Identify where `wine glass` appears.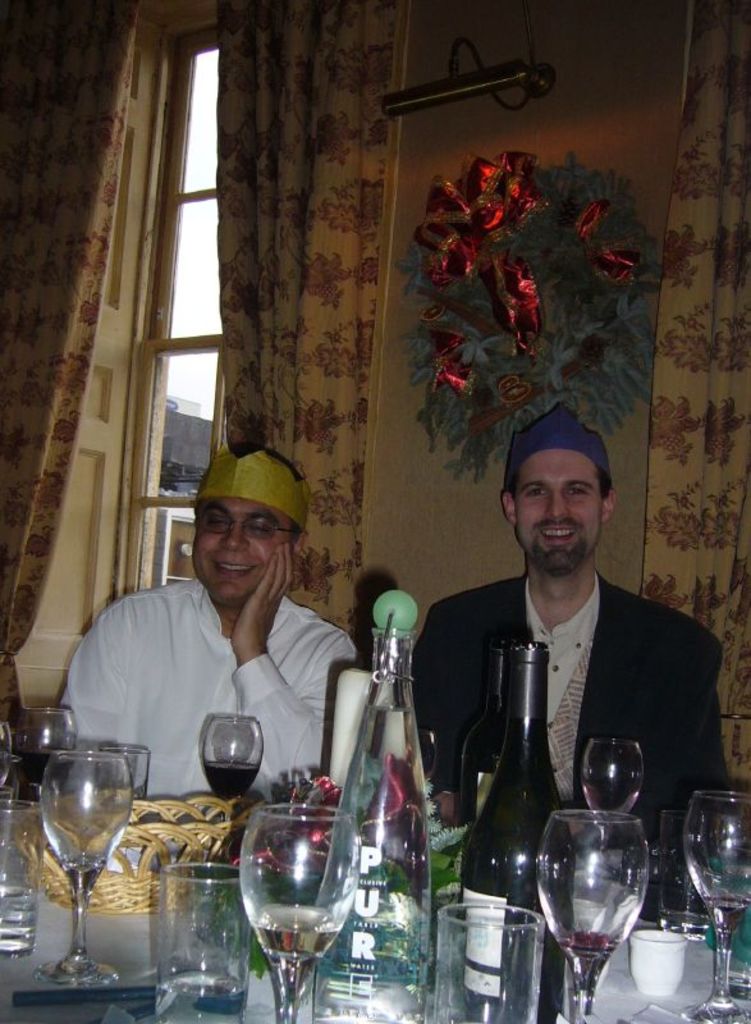
Appears at locate(686, 791, 750, 1023).
